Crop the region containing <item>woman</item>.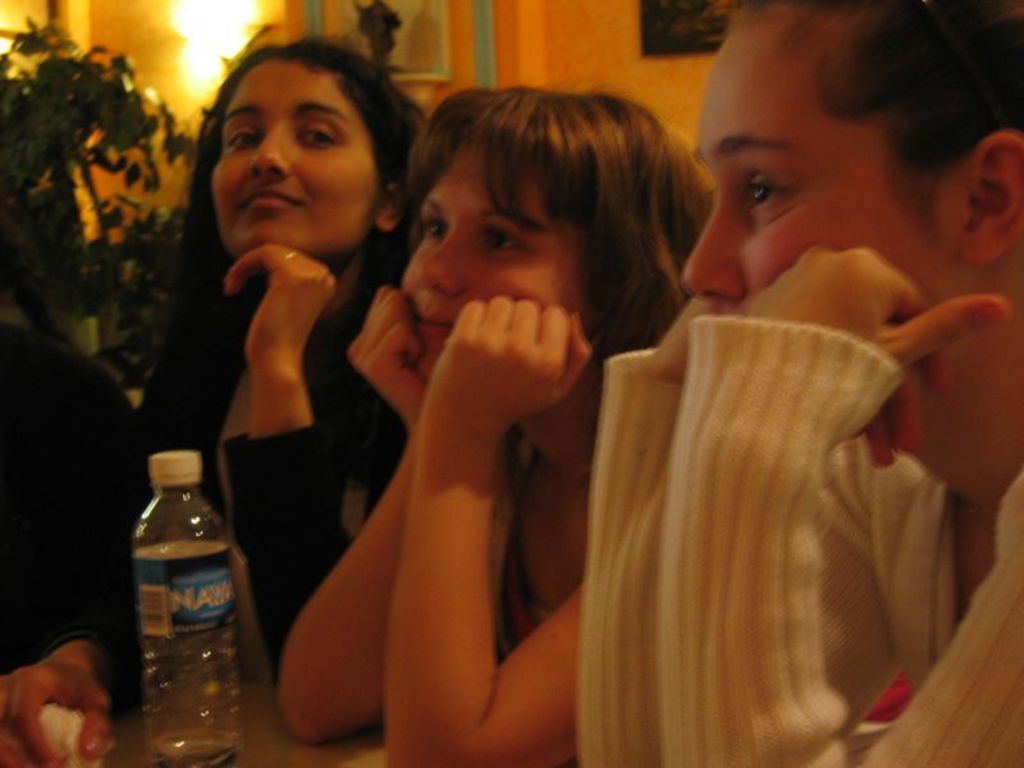
Crop region: x1=271 y1=88 x2=717 y2=767.
